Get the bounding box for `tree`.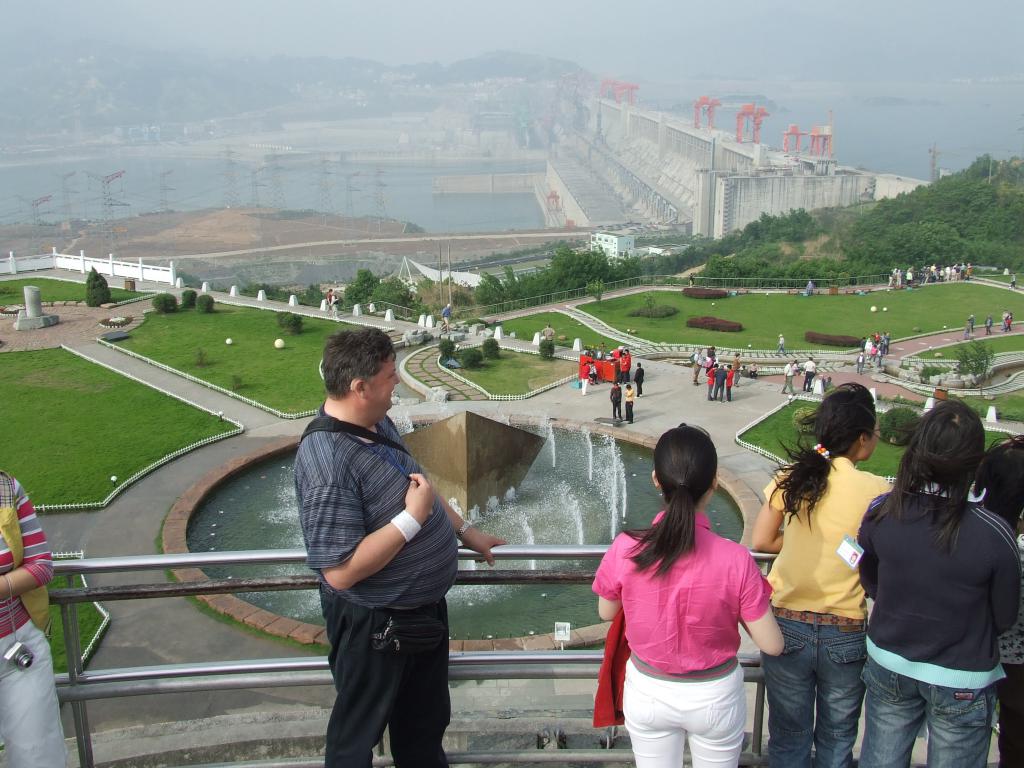
(x1=357, y1=268, x2=380, y2=298).
